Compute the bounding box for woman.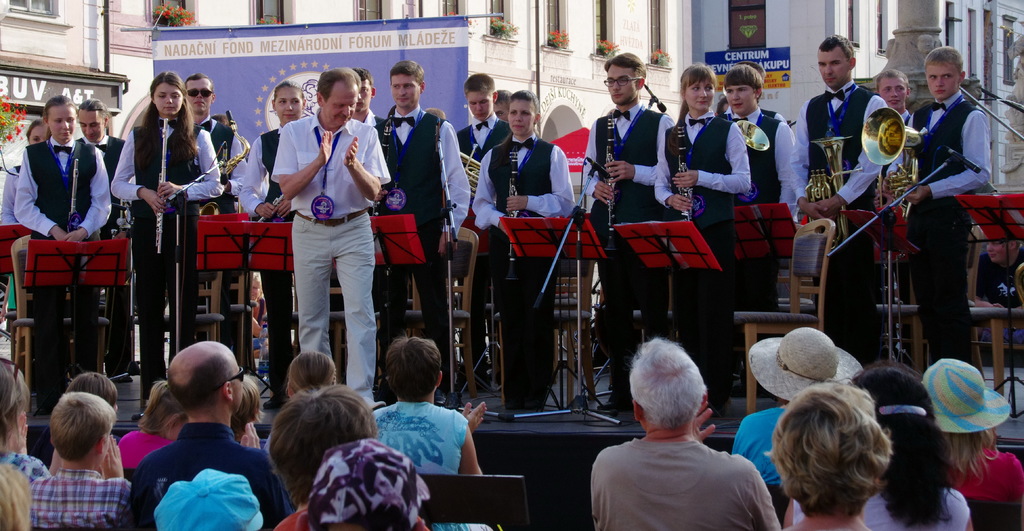
x1=307, y1=441, x2=432, y2=530.
